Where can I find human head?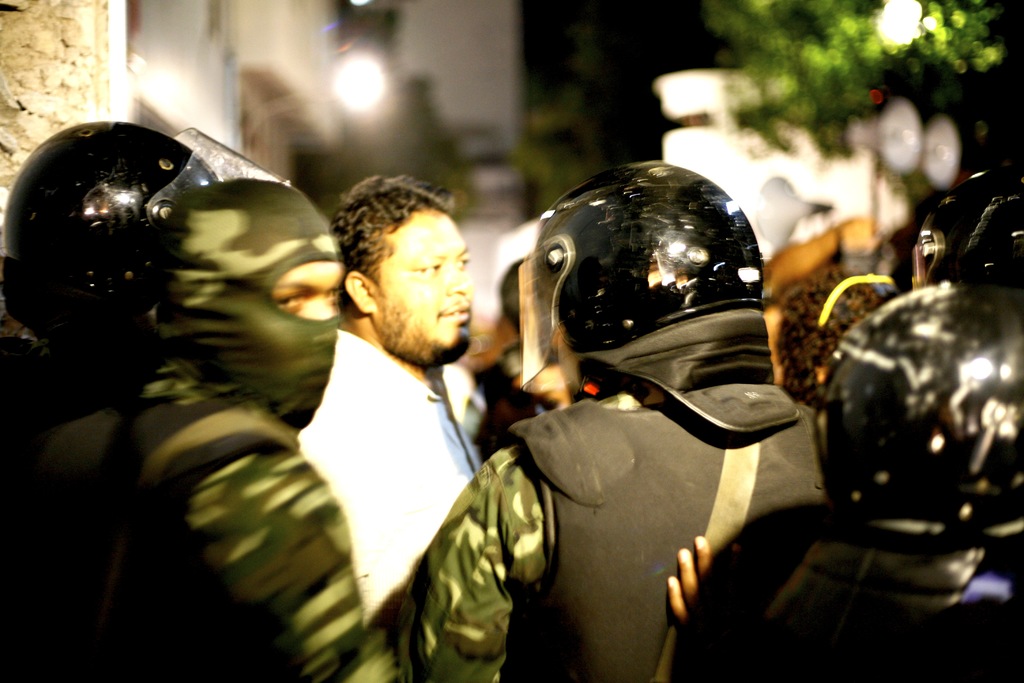
You can find it at [324, 172, 486, 354].
